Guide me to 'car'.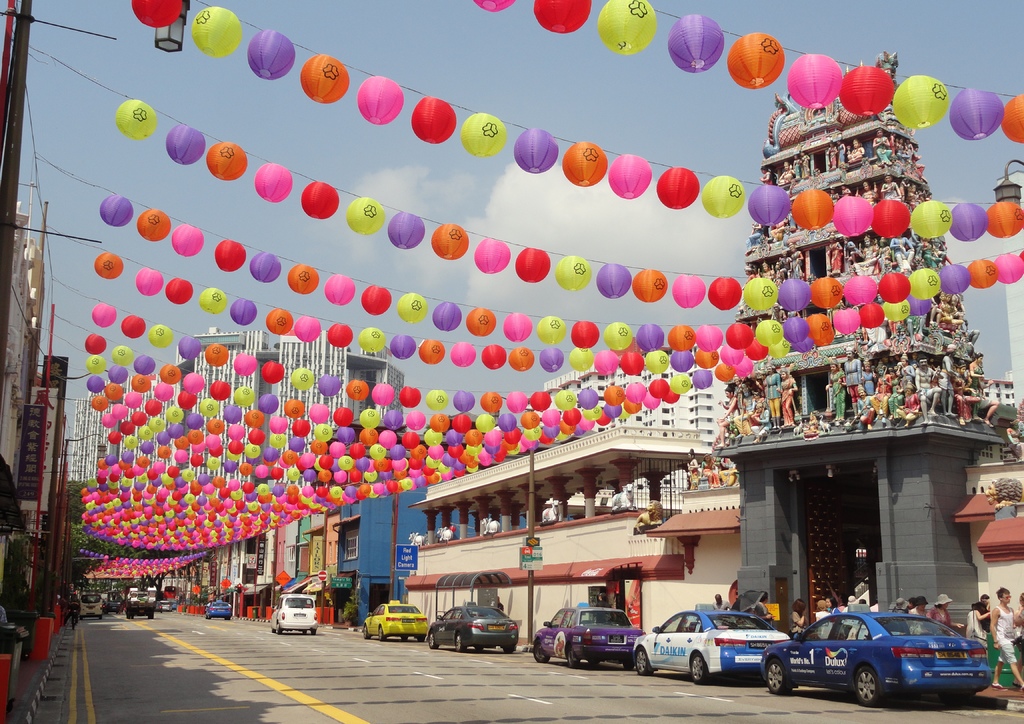
Guidance: box(363, 601, 428, 636).
